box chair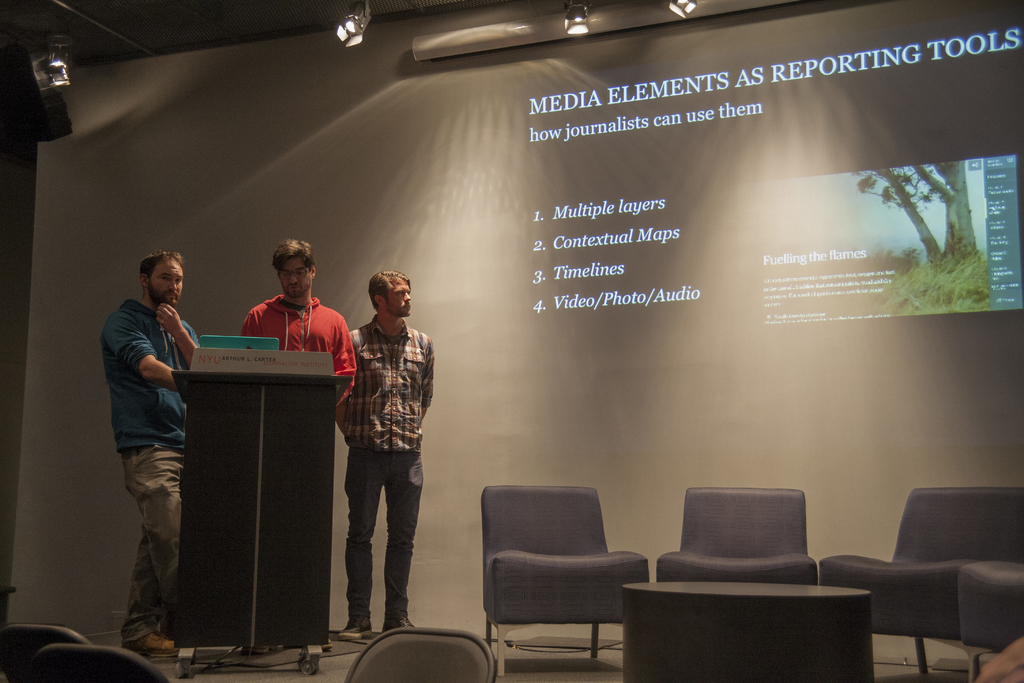
<region>0, 625, 94, 682</region>
